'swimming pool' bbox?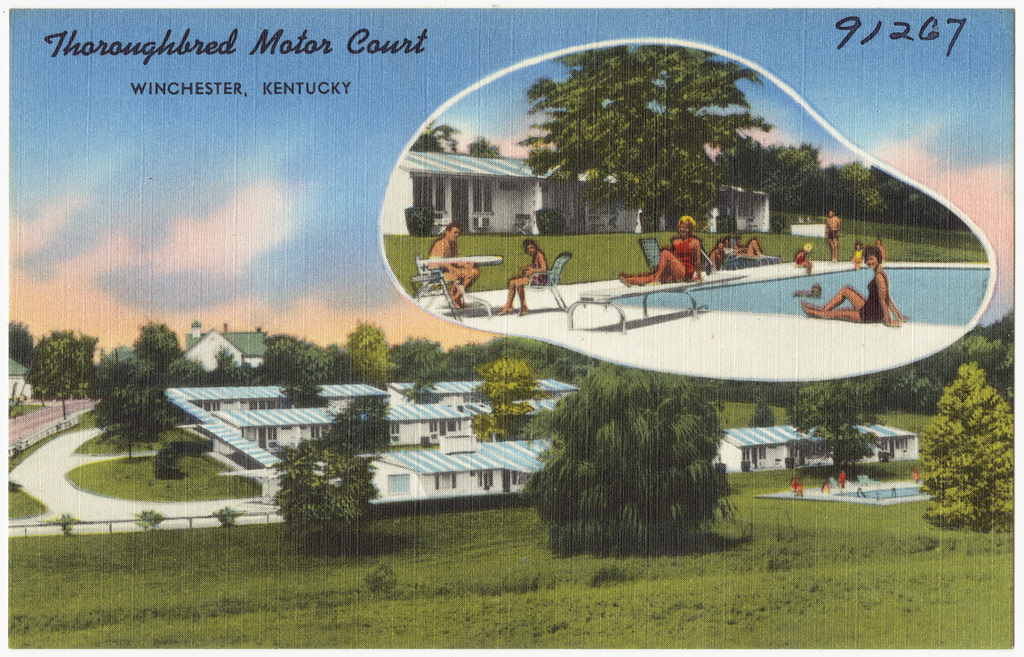
detection(608, 266, 990, 324)
